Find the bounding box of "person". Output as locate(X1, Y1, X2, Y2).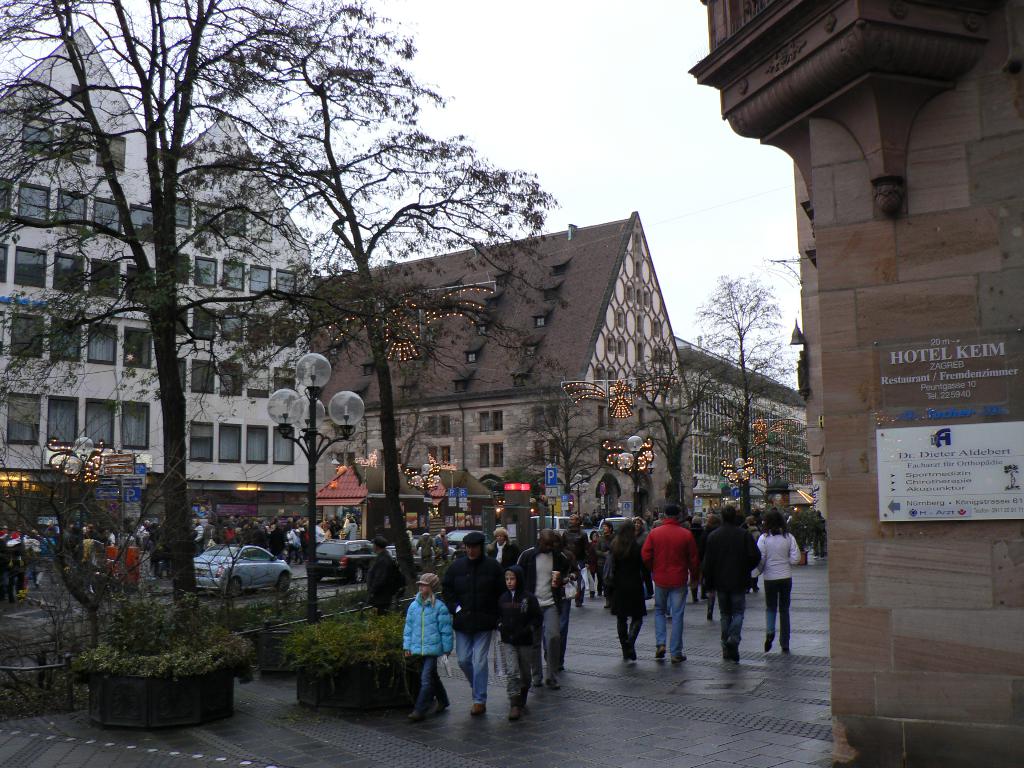
locate(401, 572, 452, 716).
